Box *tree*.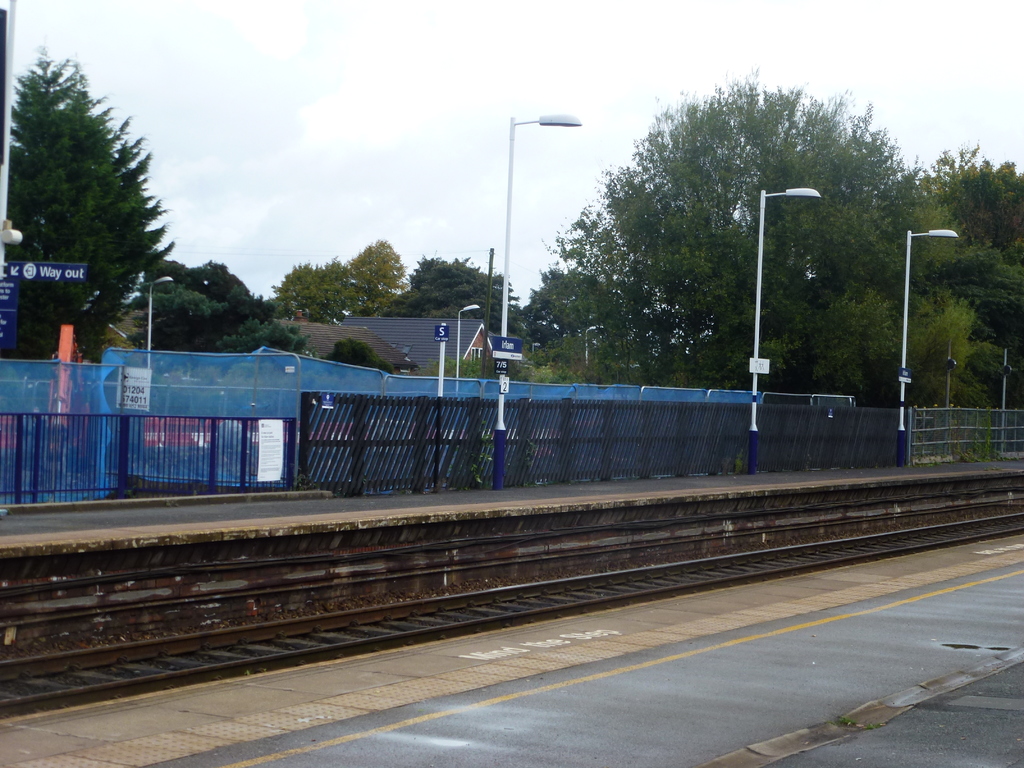
crop(954, 248, 1023, 396).
